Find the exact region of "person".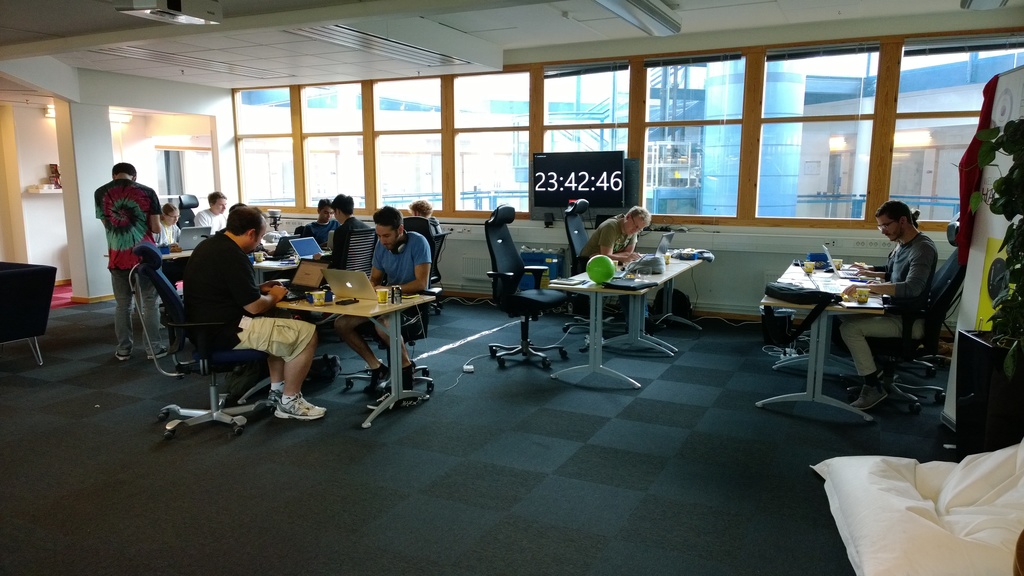
Exact region: [left=569, top=205, right=653, bottom=317].
